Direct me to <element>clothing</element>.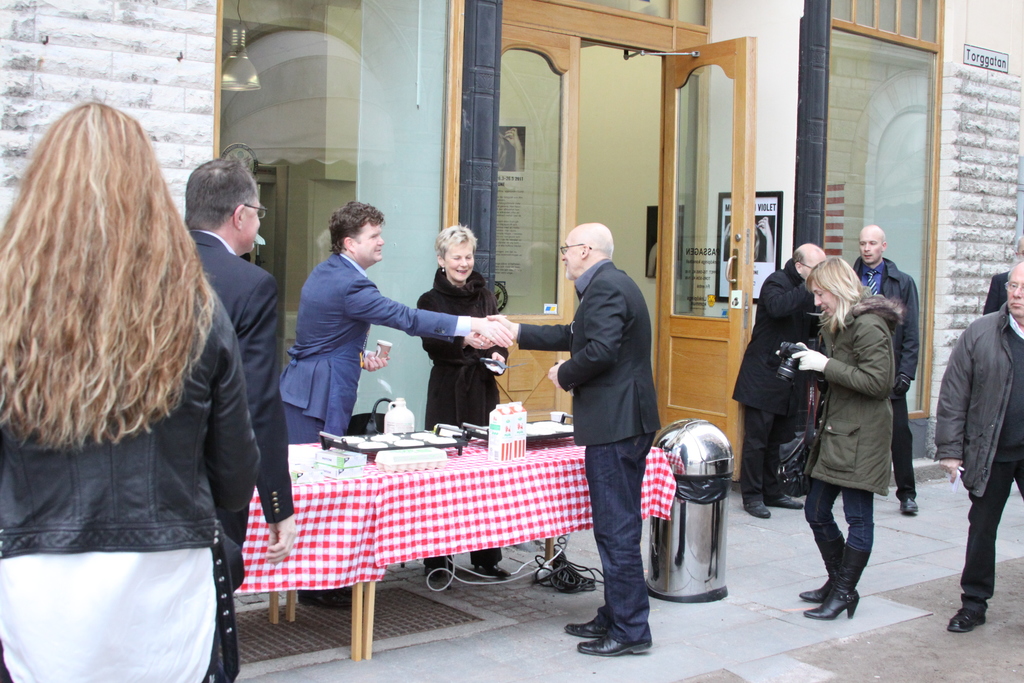
Direction: (left=524, top=264, right=650, bottom=435).
